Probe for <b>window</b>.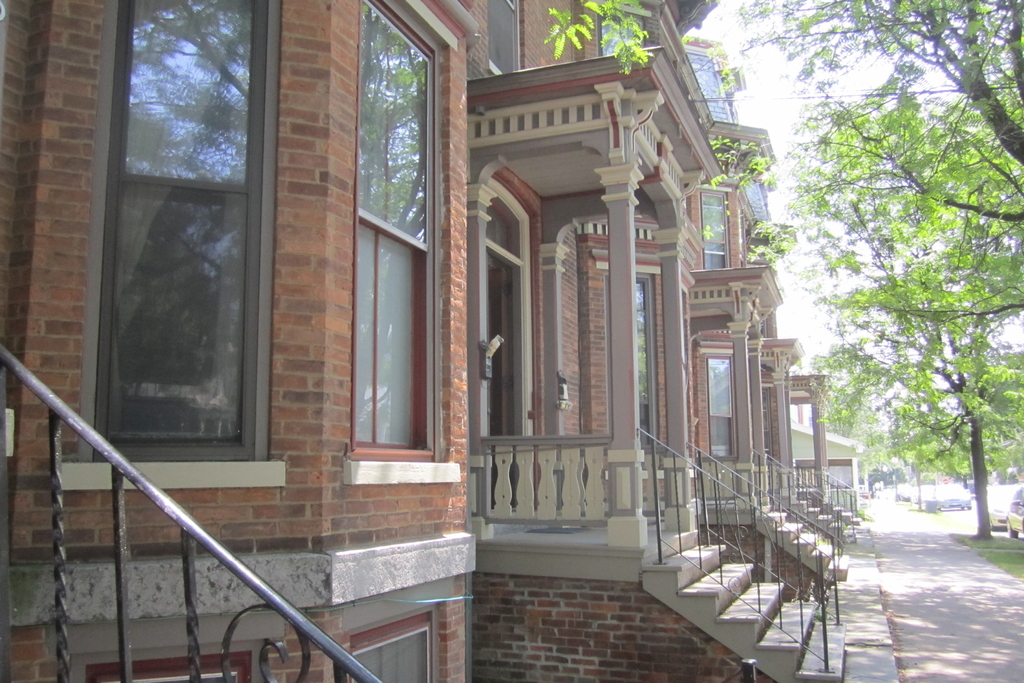
Probe result: rect(605, 270, 658, 450).
